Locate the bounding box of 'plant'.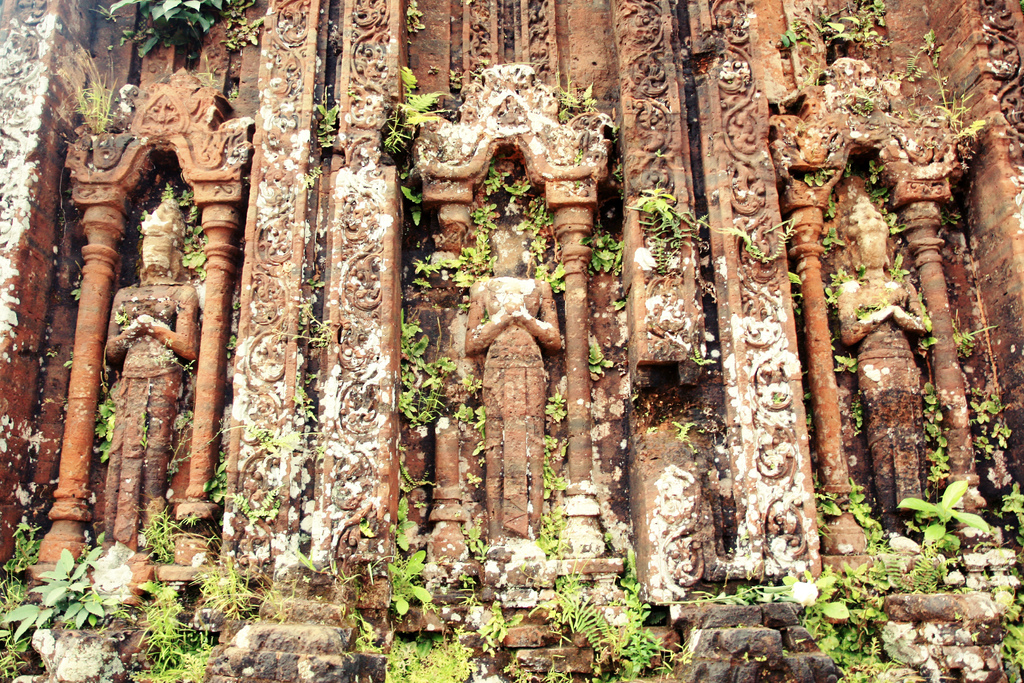
Bounding box: x1=397 y1=168 x2=409 y2=183.
